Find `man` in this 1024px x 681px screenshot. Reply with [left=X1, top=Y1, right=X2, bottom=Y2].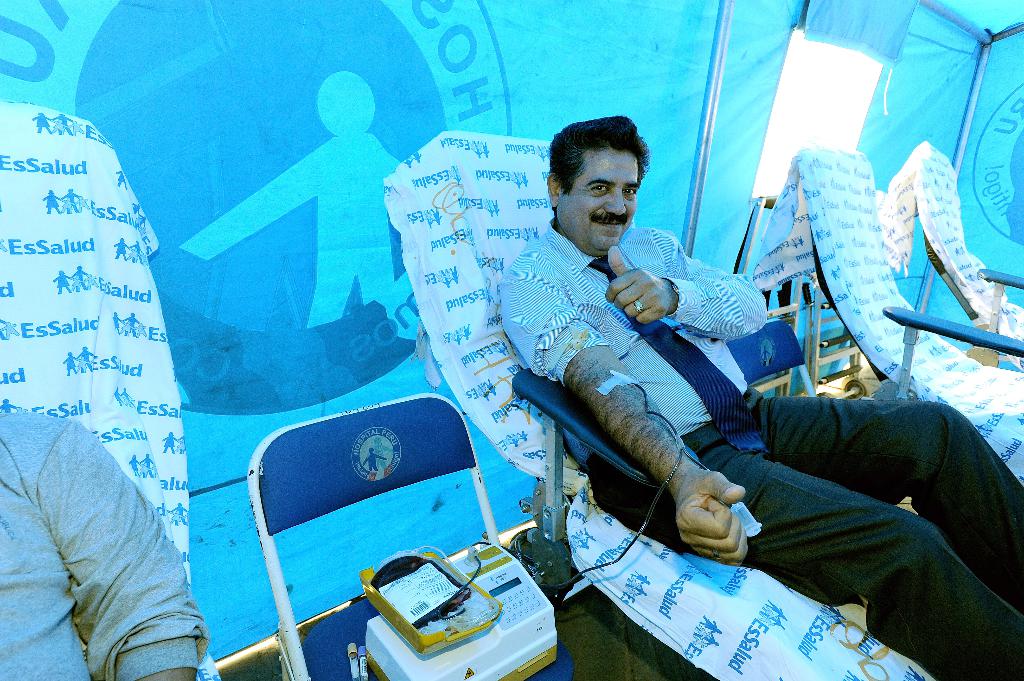
[left=499, top=113, right=1021, bottom=680].
